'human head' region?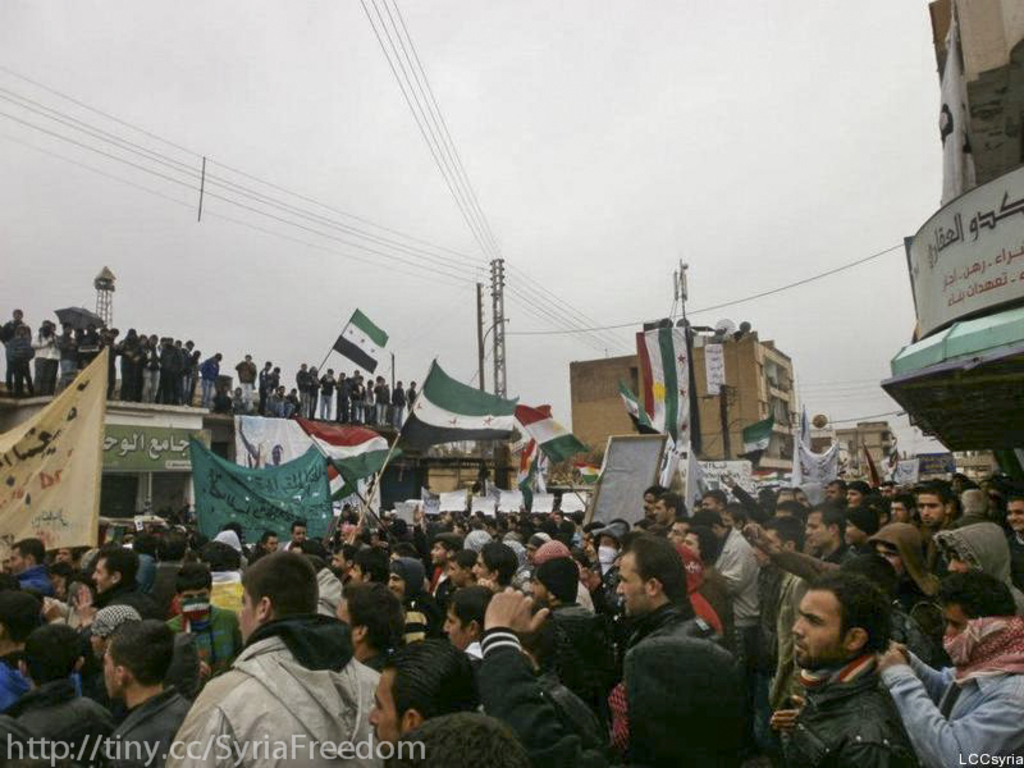
rect(792, 588, 876, 680)
